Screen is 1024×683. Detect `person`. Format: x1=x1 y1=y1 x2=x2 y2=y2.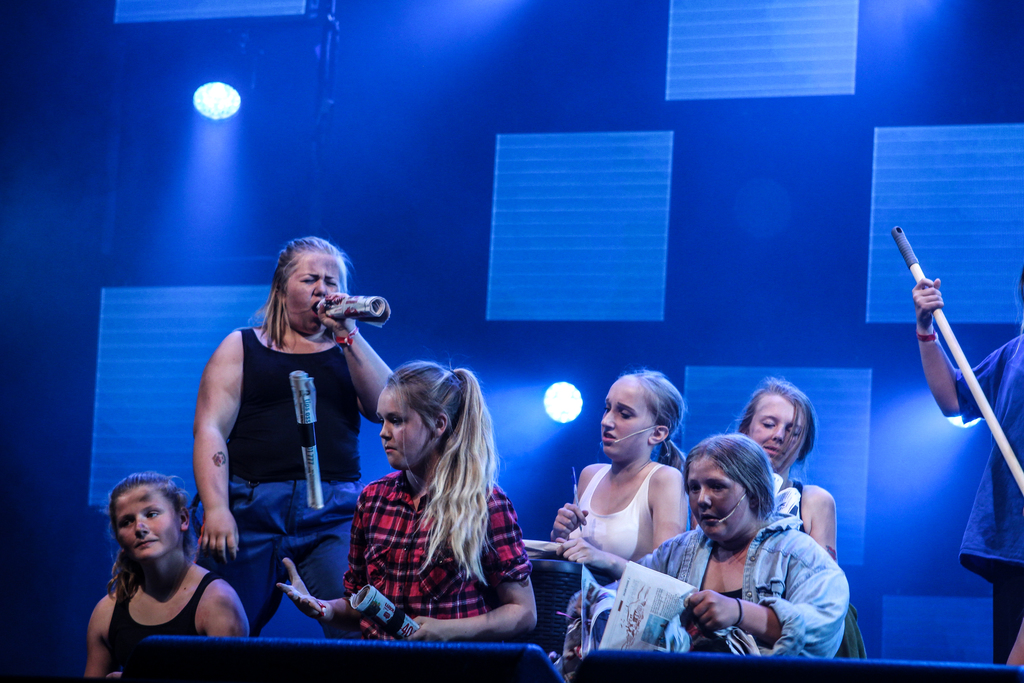
x1=585 y1=436 x2=852 y2=660.
